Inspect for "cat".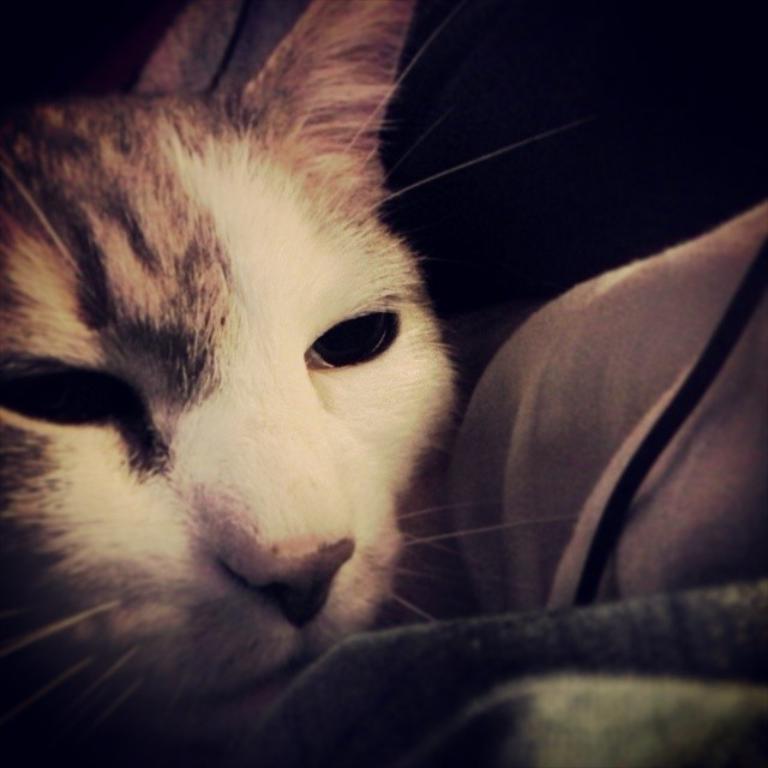
Inspection: locate(0, 0, 584, 767).
